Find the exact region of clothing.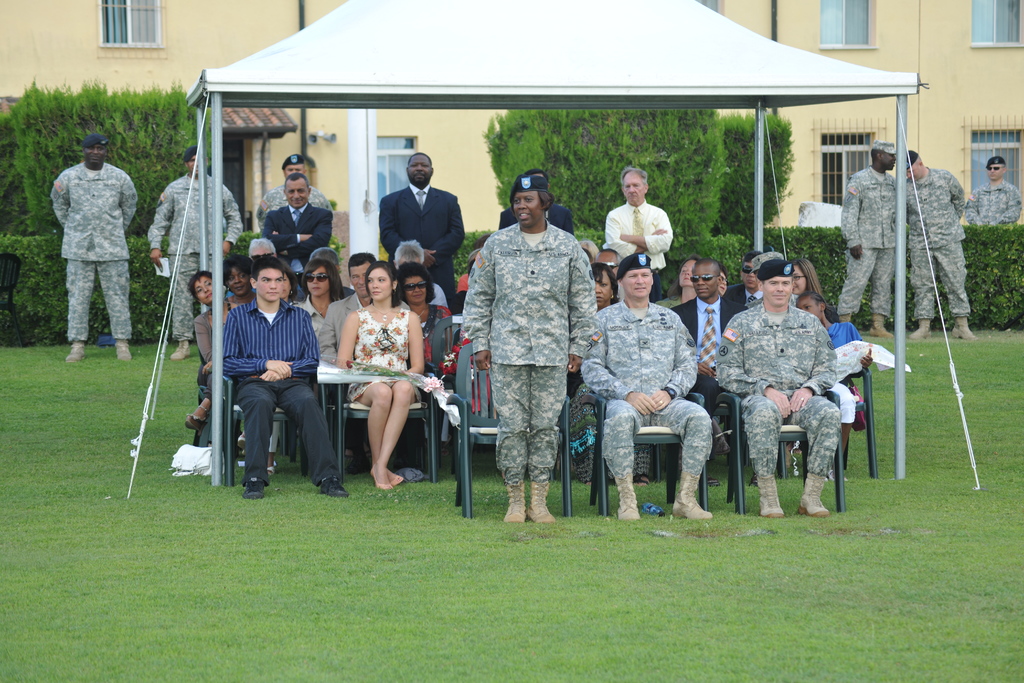
Exact region: <box>149,173,241,344</box>.
